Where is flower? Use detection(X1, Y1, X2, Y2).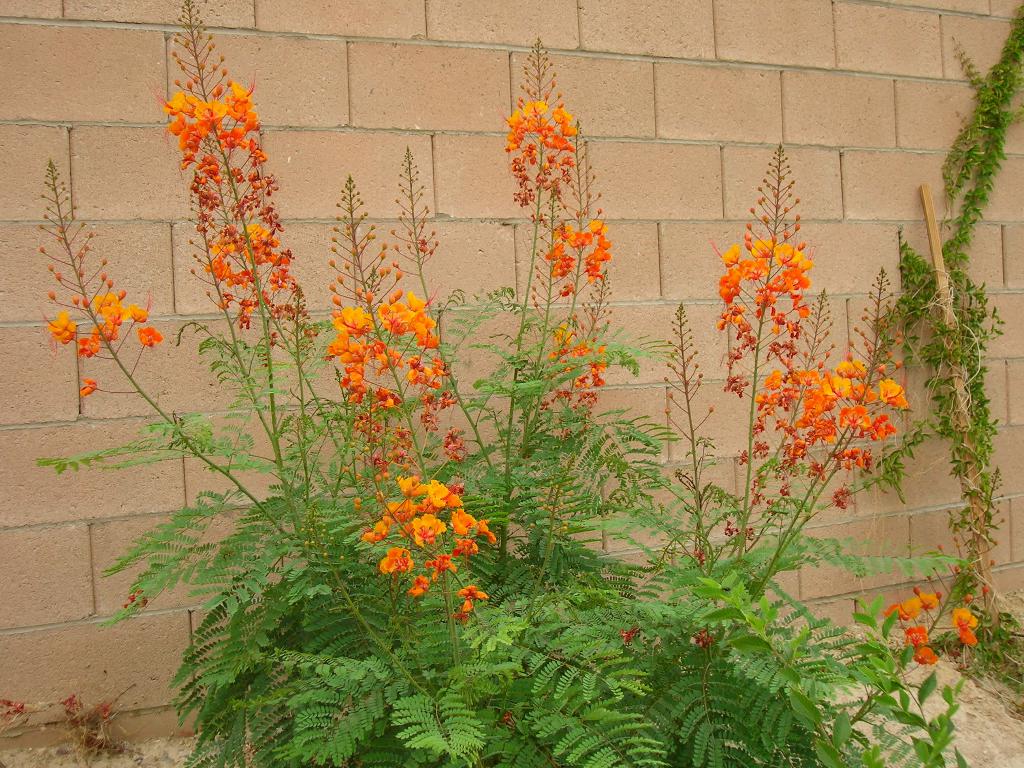
detection(74, 380, 95, 399).
